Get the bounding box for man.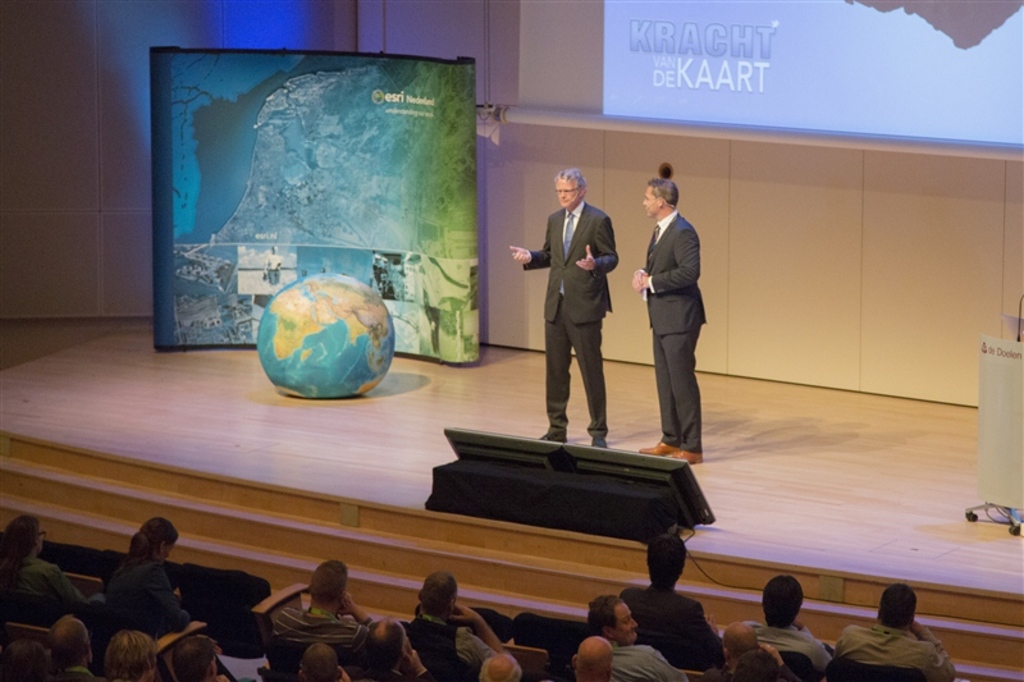
49/618/99/681.
